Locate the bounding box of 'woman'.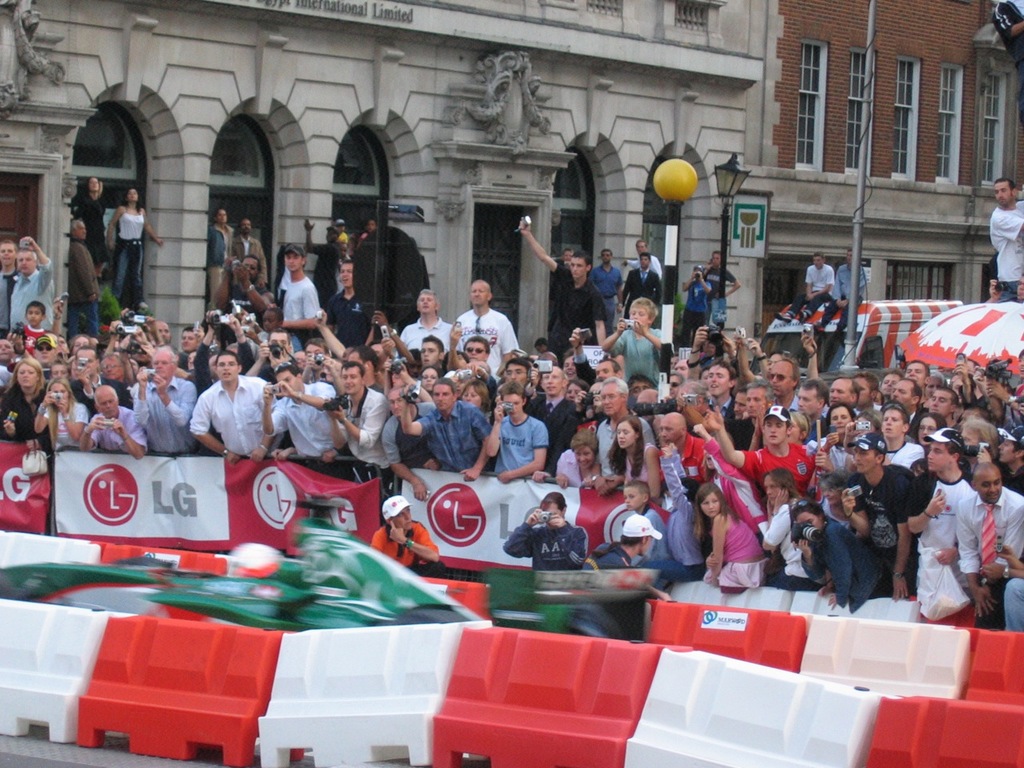
Bounding box: <region>34, 375, 87, 449</region>.
